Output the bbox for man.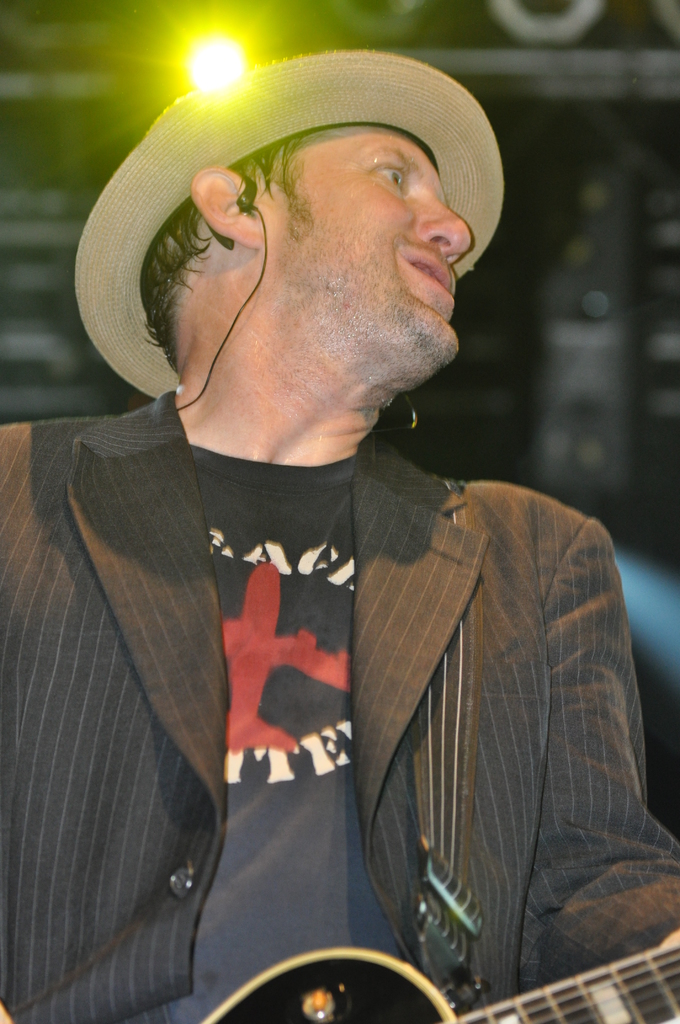
locate(10, 44, 633, 1023).
